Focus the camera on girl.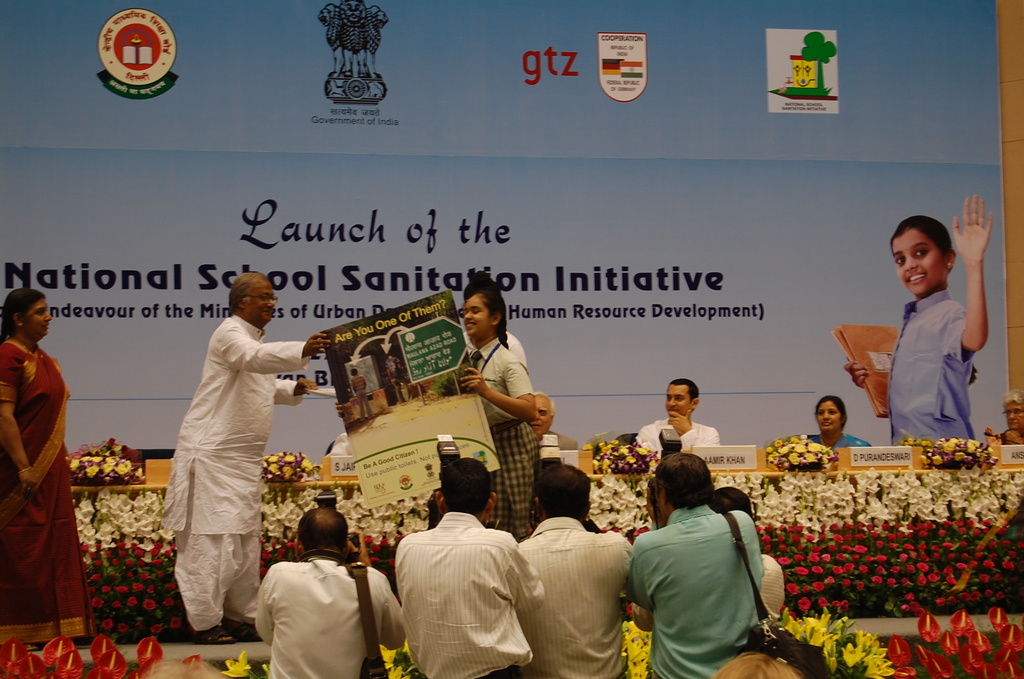
Focus region: 846:195:995:445.
